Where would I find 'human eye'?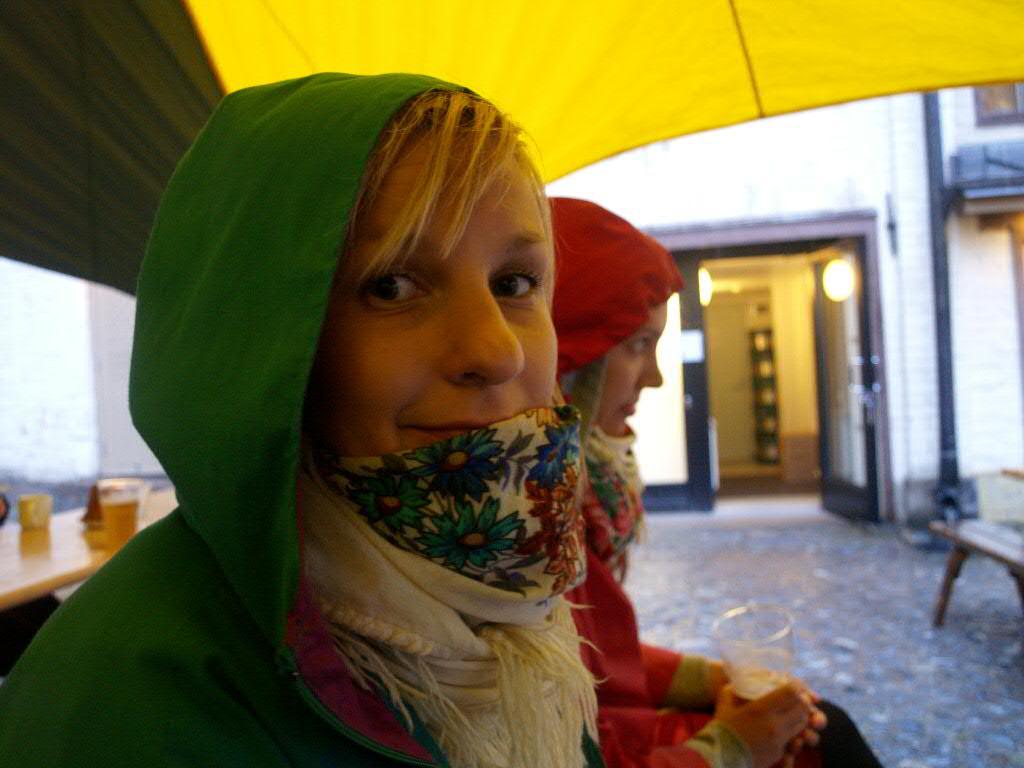
At rect(622, 334, 655, 354).
